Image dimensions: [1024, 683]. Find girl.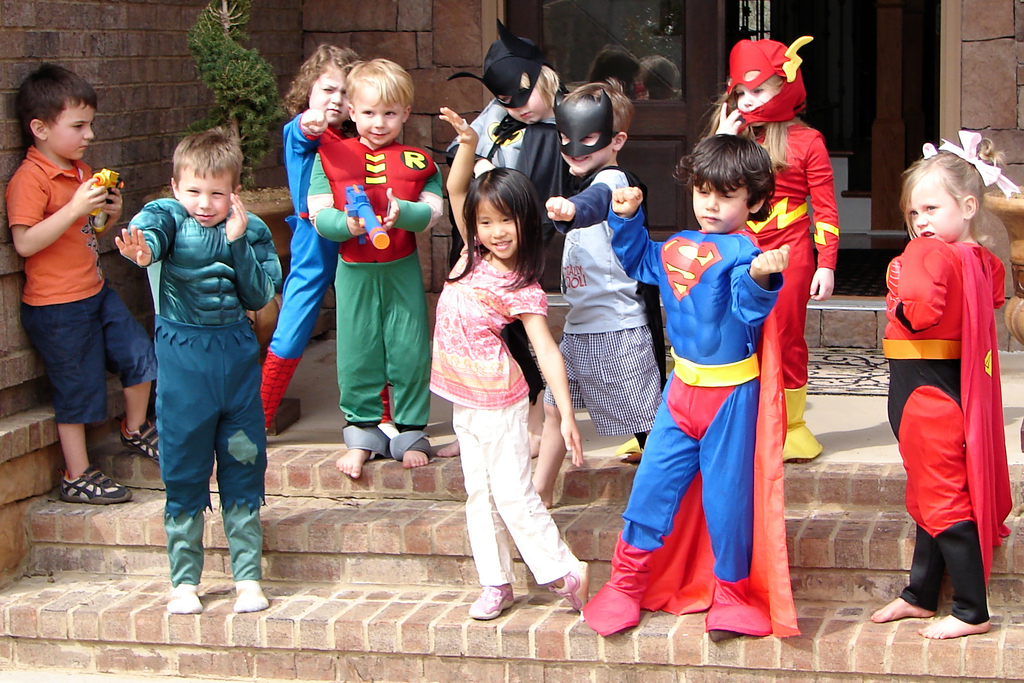
[x1=444, y1=15, x2=567, y2=403].
